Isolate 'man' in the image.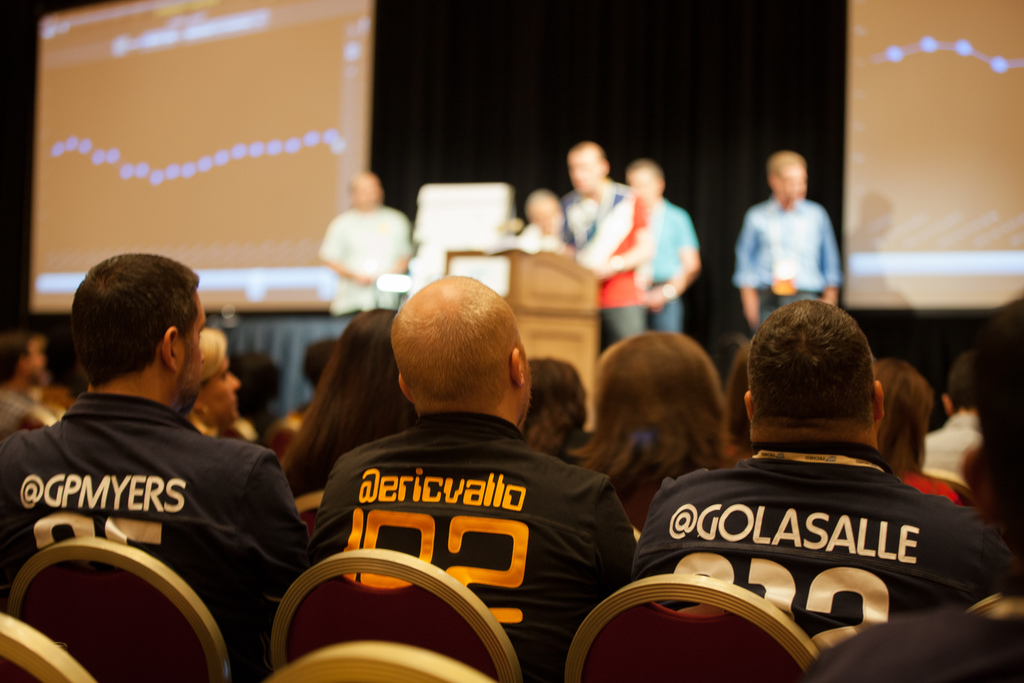
Isolated region: (x1=321, y1=170, x2=420, y2=322).
